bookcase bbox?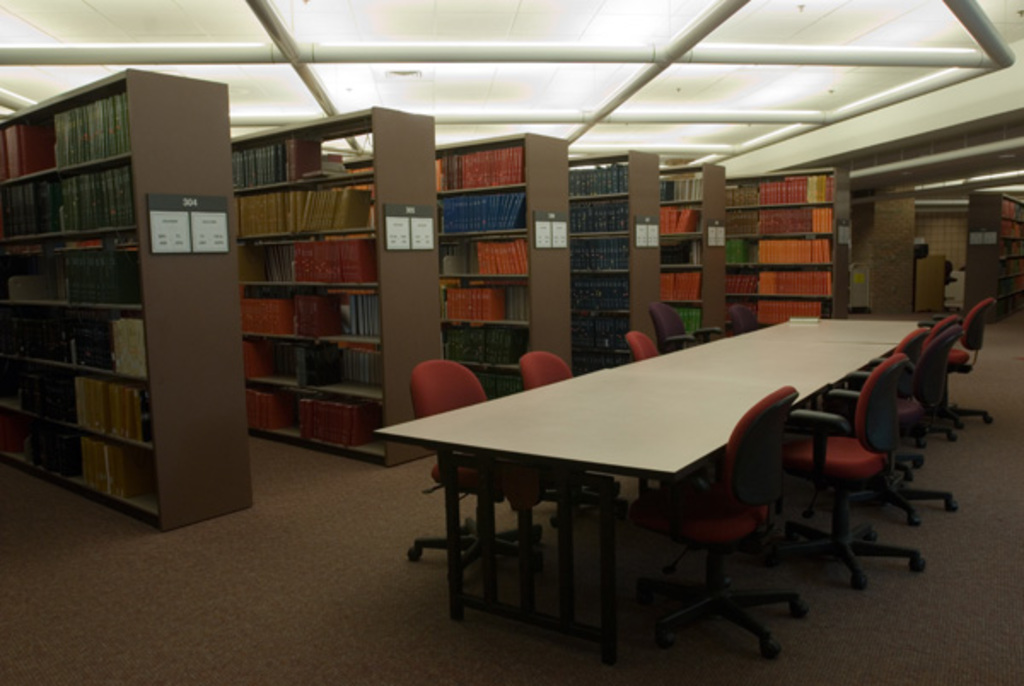
<box>573,145,671,358</box>
